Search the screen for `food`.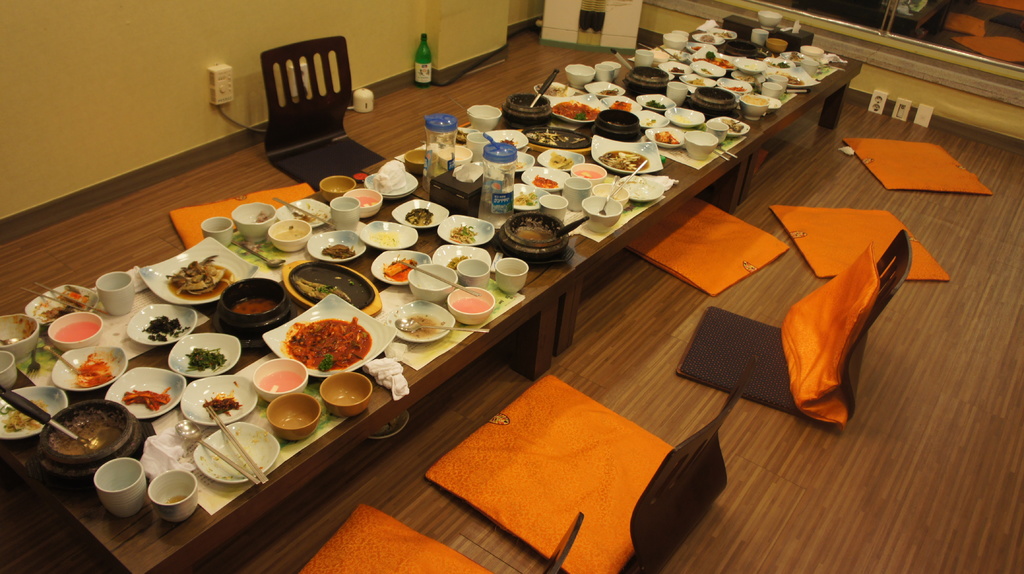
Found at 705:49:716:61.
